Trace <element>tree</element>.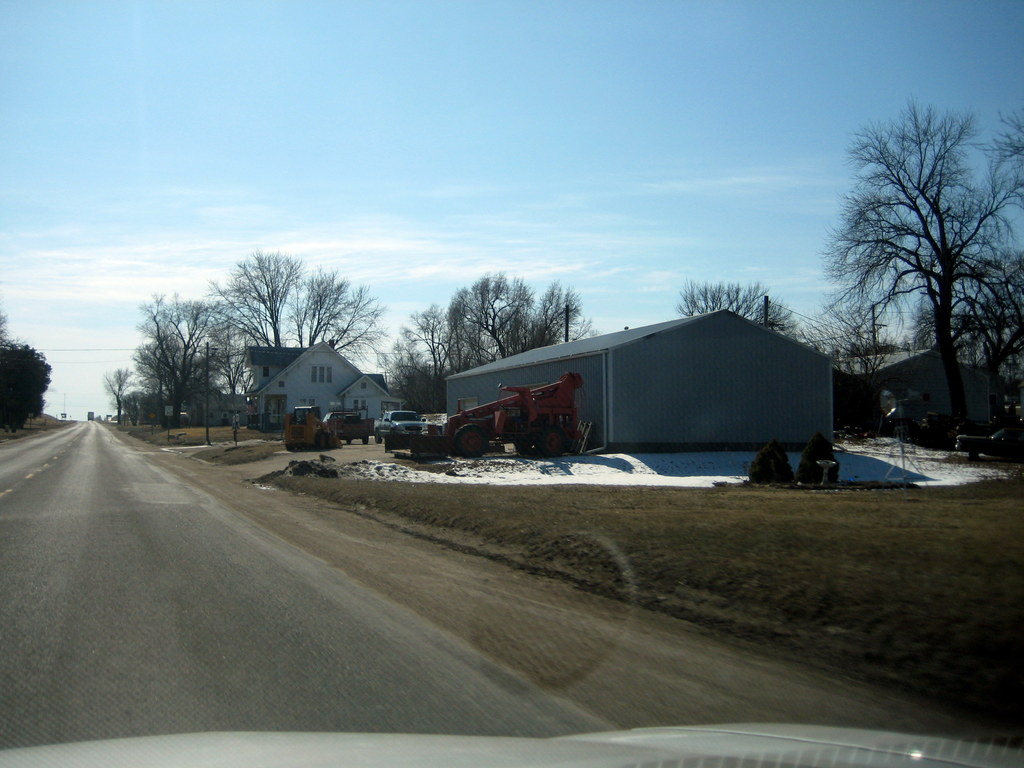
Traced to bbox(815, 93, 1023, 442).
